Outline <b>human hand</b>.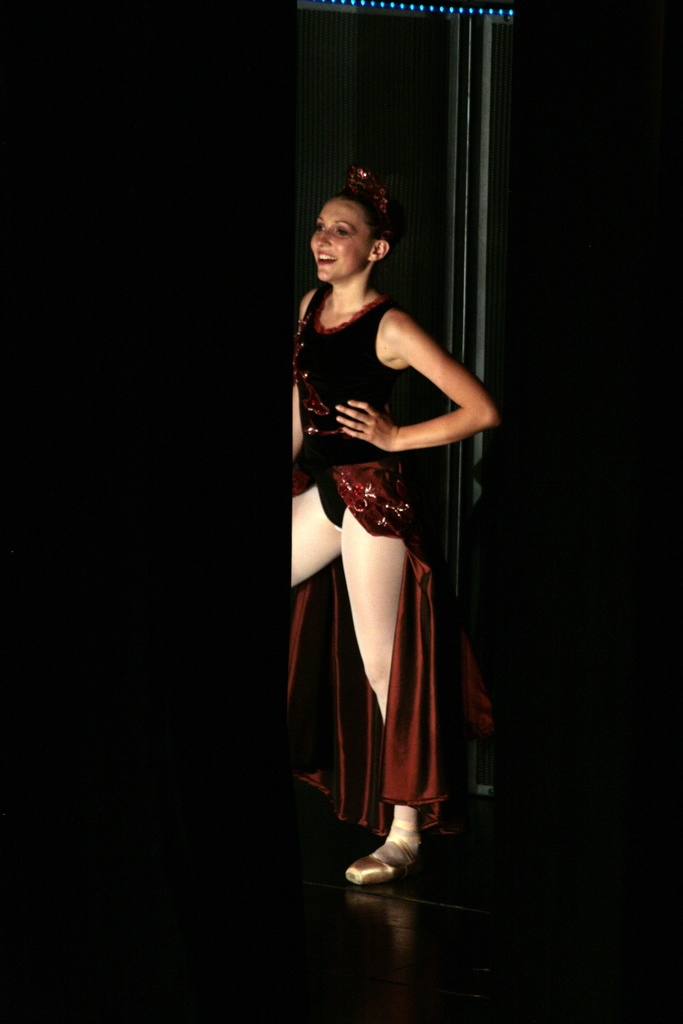
Outline: (left=332, top=397, right=386, bottom=454).
